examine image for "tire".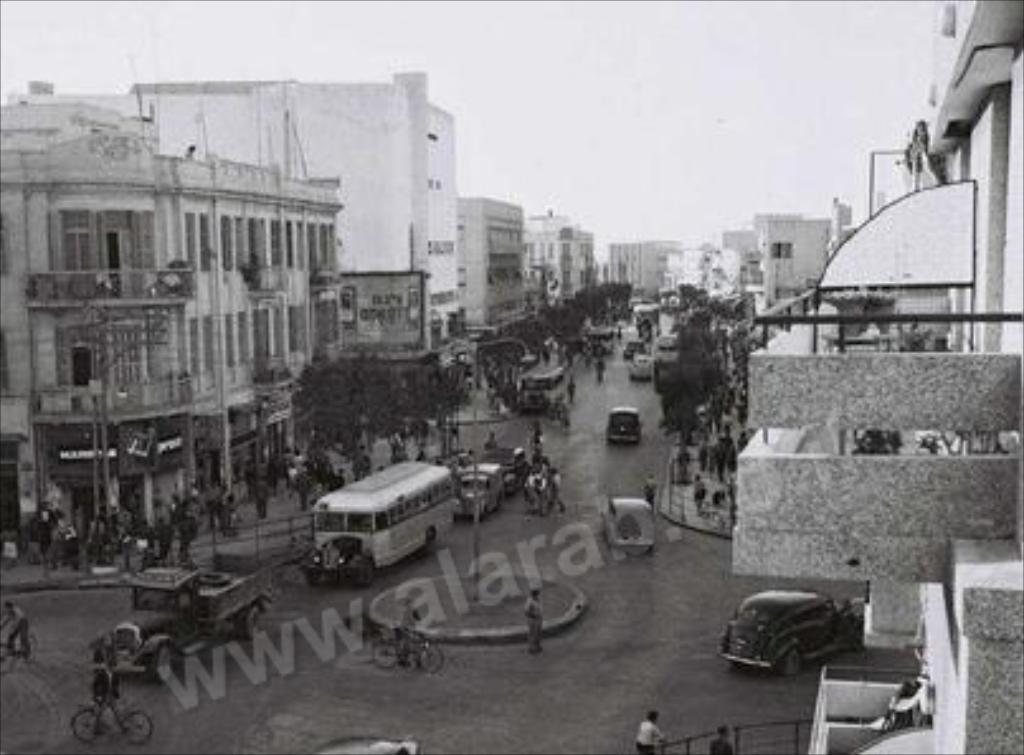
Examination result: [112,712,157,750].
